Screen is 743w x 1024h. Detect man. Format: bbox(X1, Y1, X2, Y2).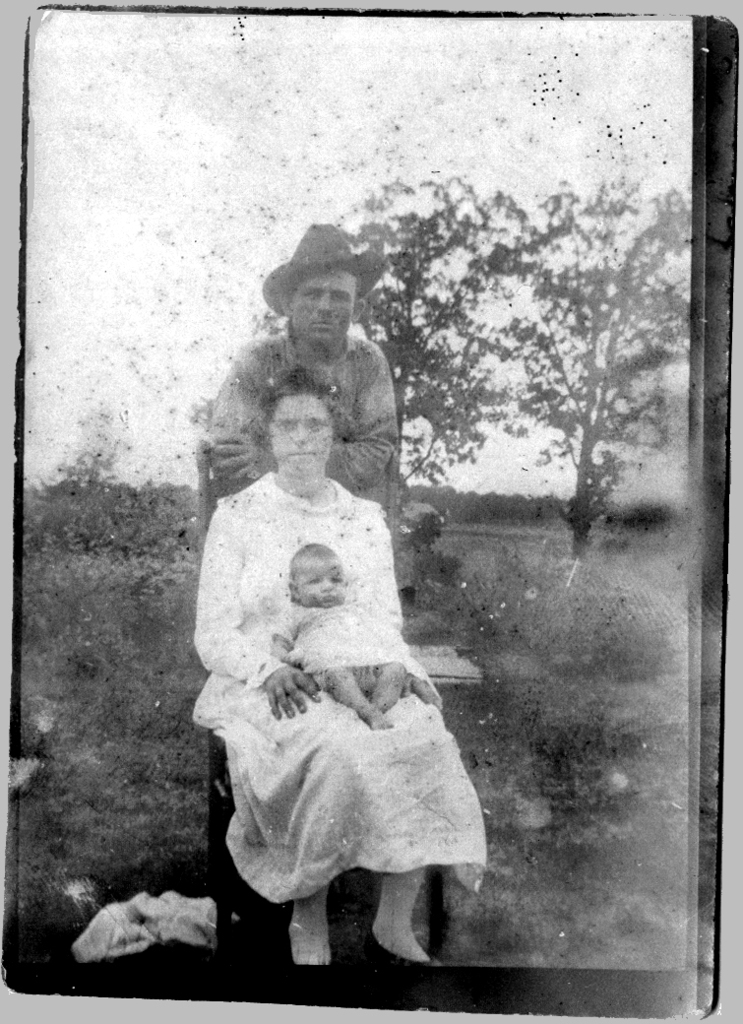
bbox(205, 222, 402, 487).
